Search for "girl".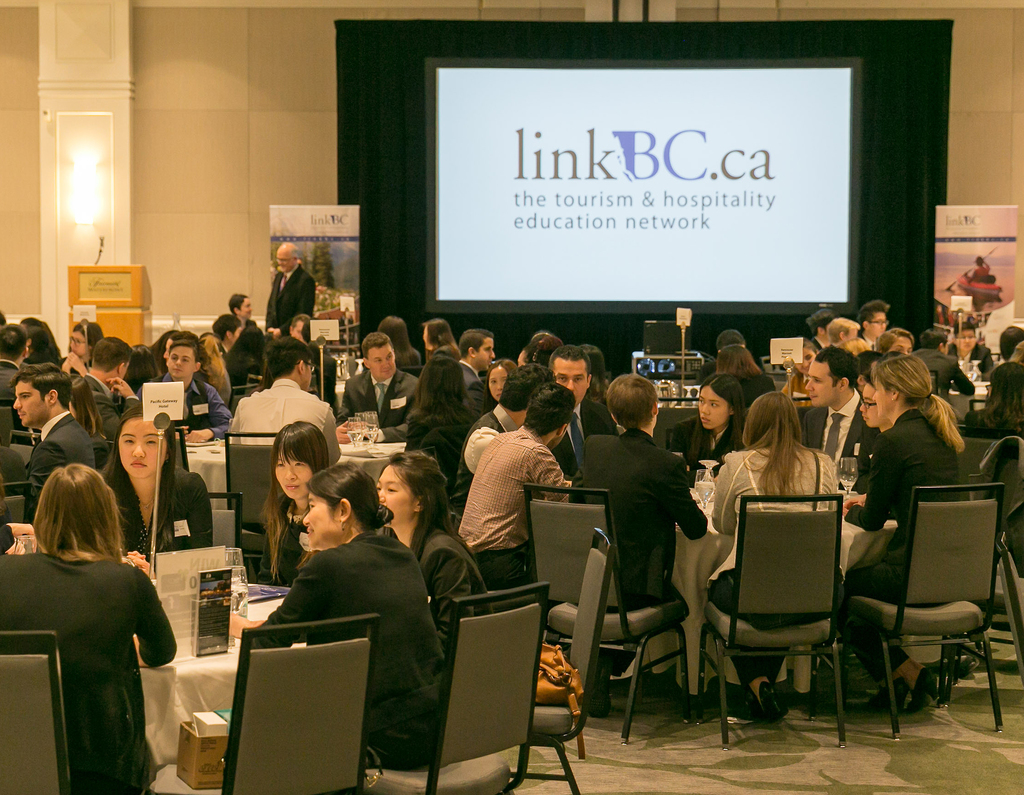
Found at box=[58, 317, 104, 377].
